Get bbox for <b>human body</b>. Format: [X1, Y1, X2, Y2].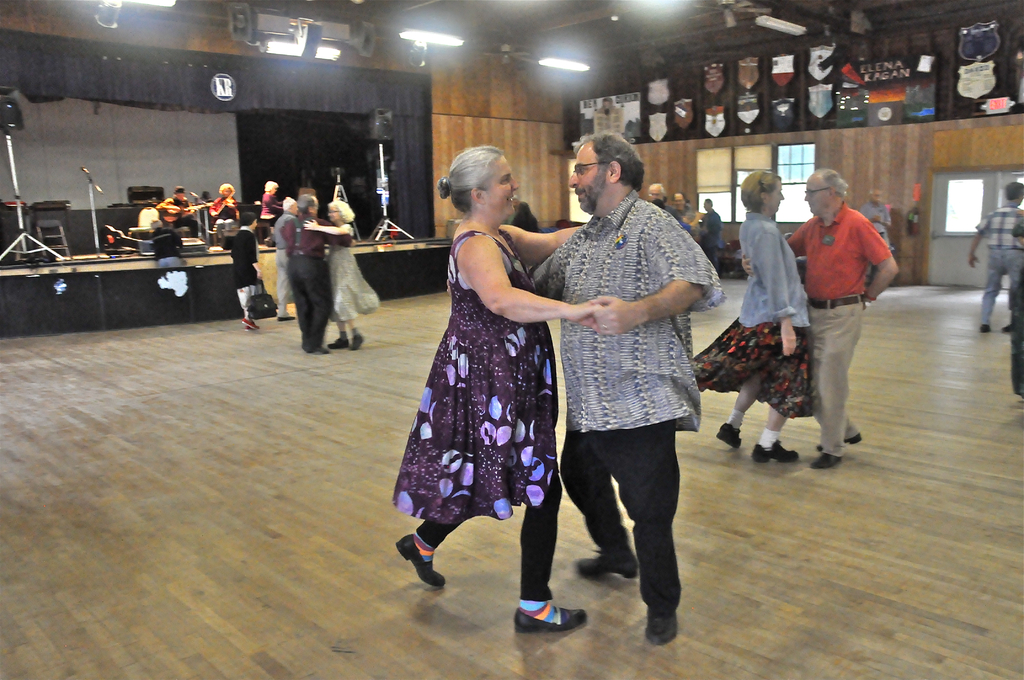
[300, 223, 375, 350].
